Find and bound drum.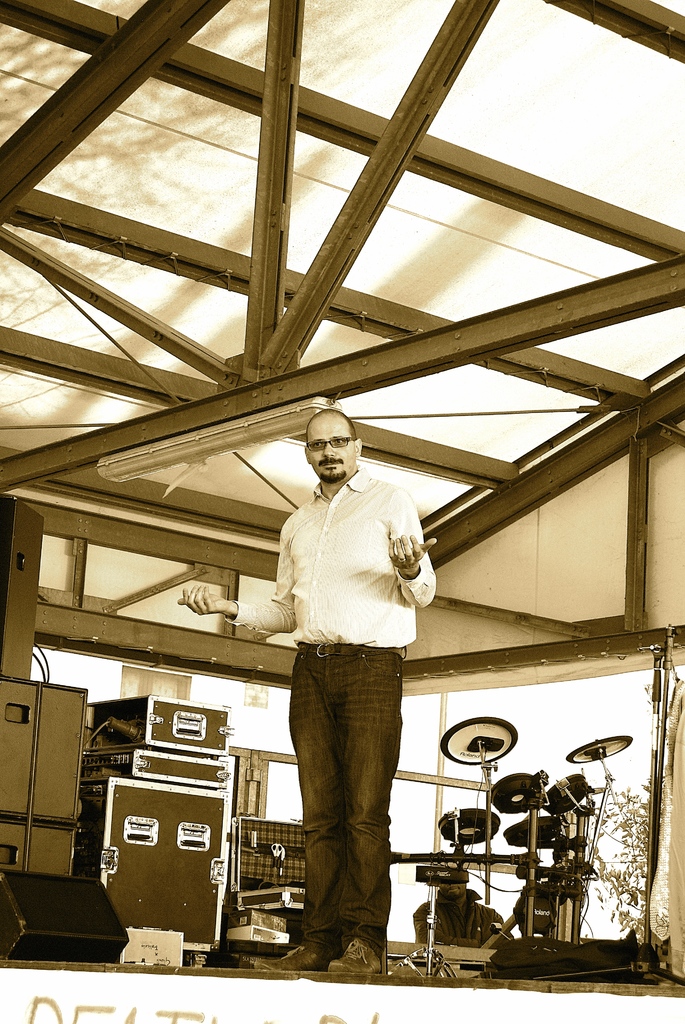
Bound: 512/888/562/934.
